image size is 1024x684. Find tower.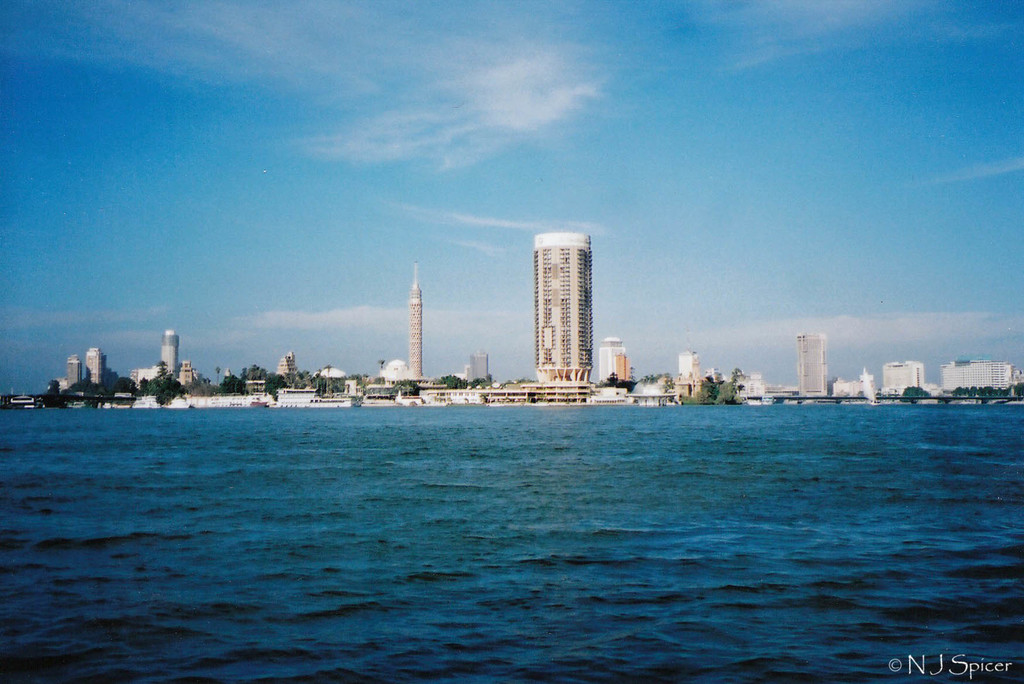
pyautogui.locateOnScreen(796, 332, 829, 397).
